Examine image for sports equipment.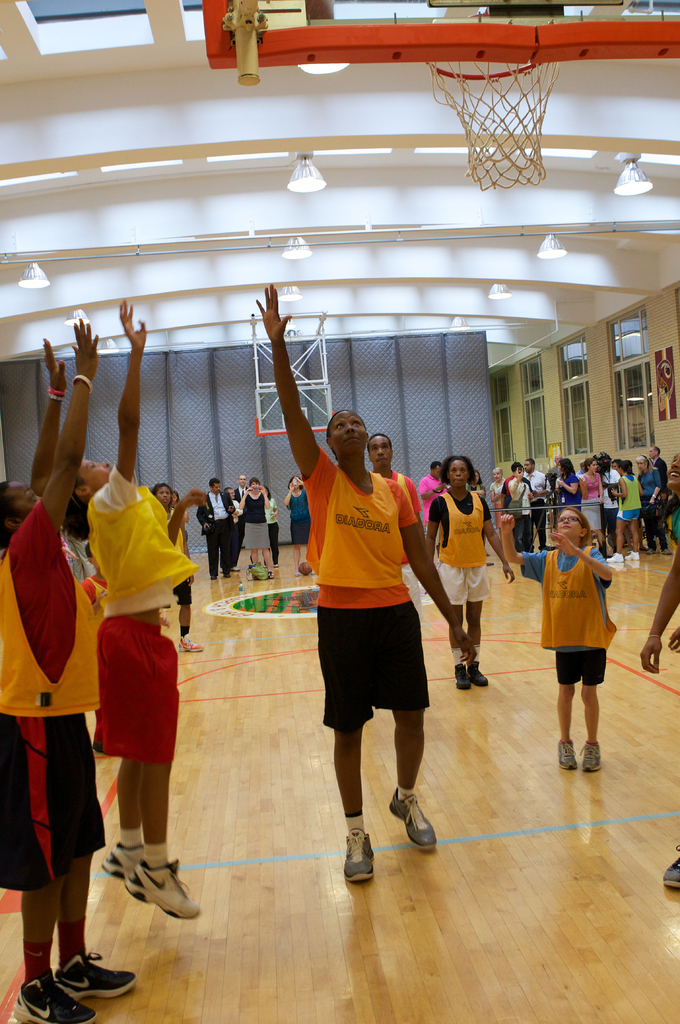
Examination result: [125,858,203,921].
